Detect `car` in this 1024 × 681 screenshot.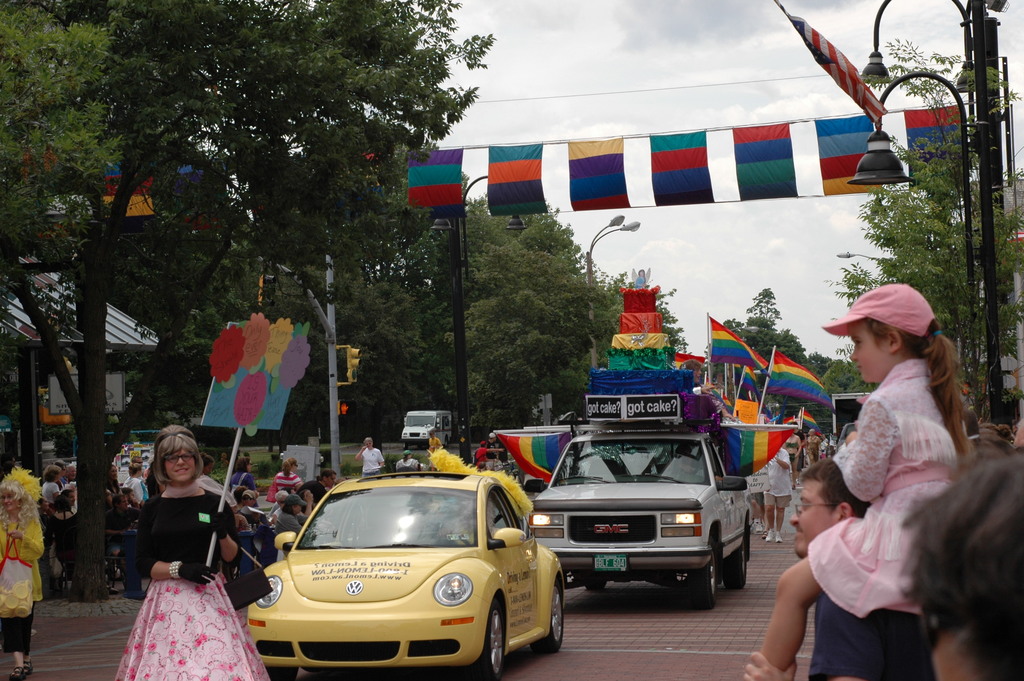
Detection: BBox(246, 468, 564, 680).
